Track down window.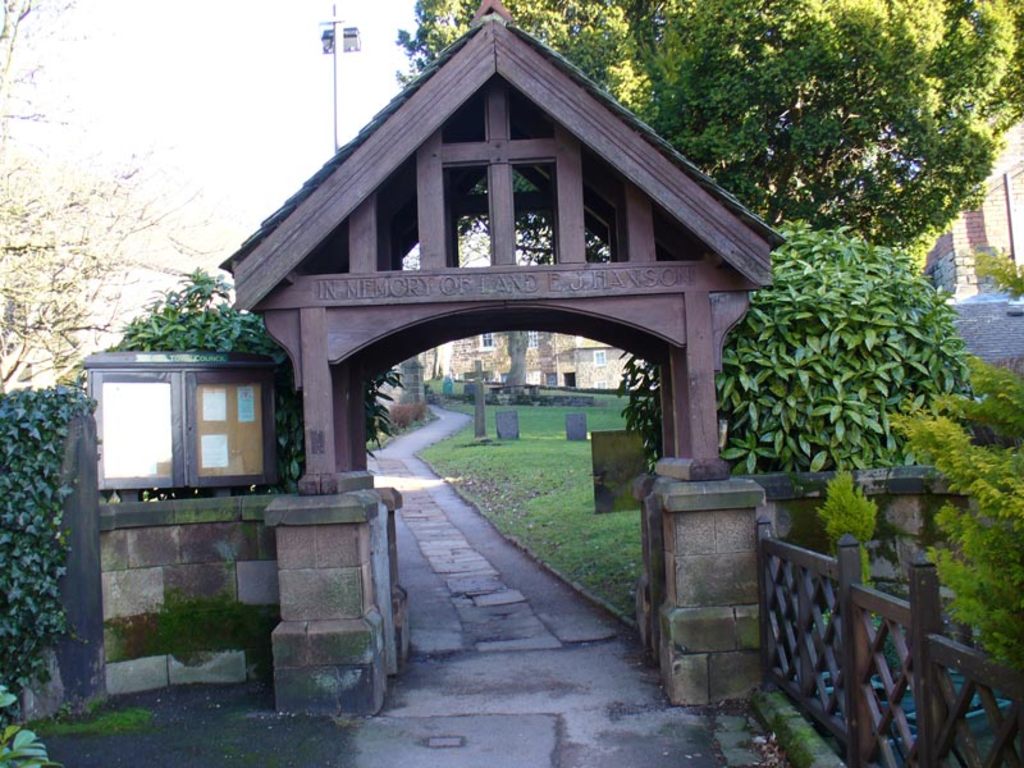
Tracked to {"x1": 594, "y1": 349, "x2": 613, "y2": 365}.
